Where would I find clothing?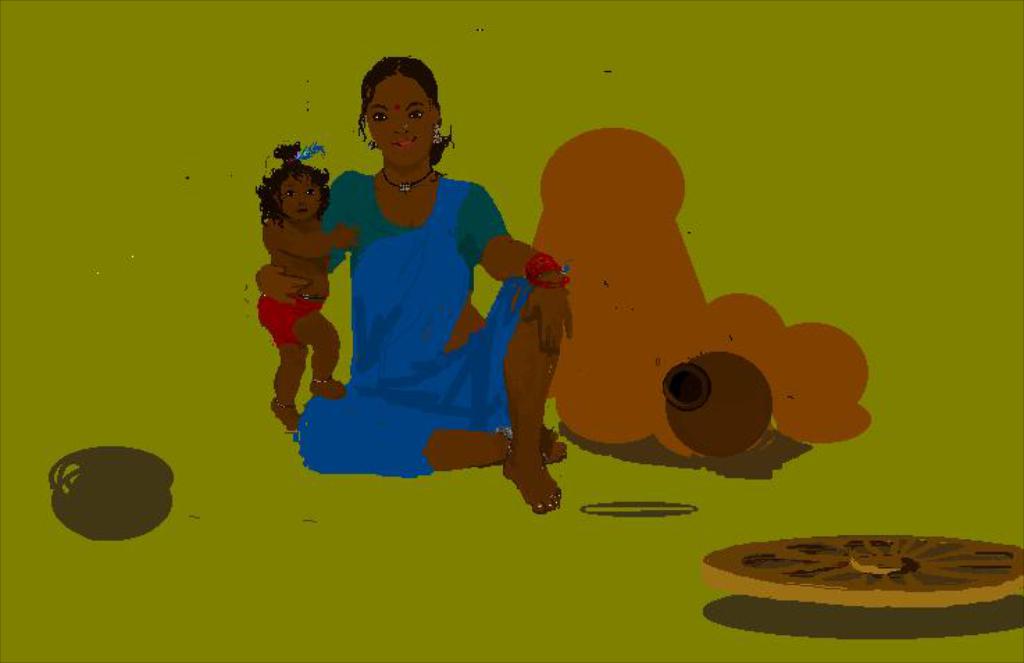
At pyautogui.locateOnScreen(258, 295, 328, 345).
